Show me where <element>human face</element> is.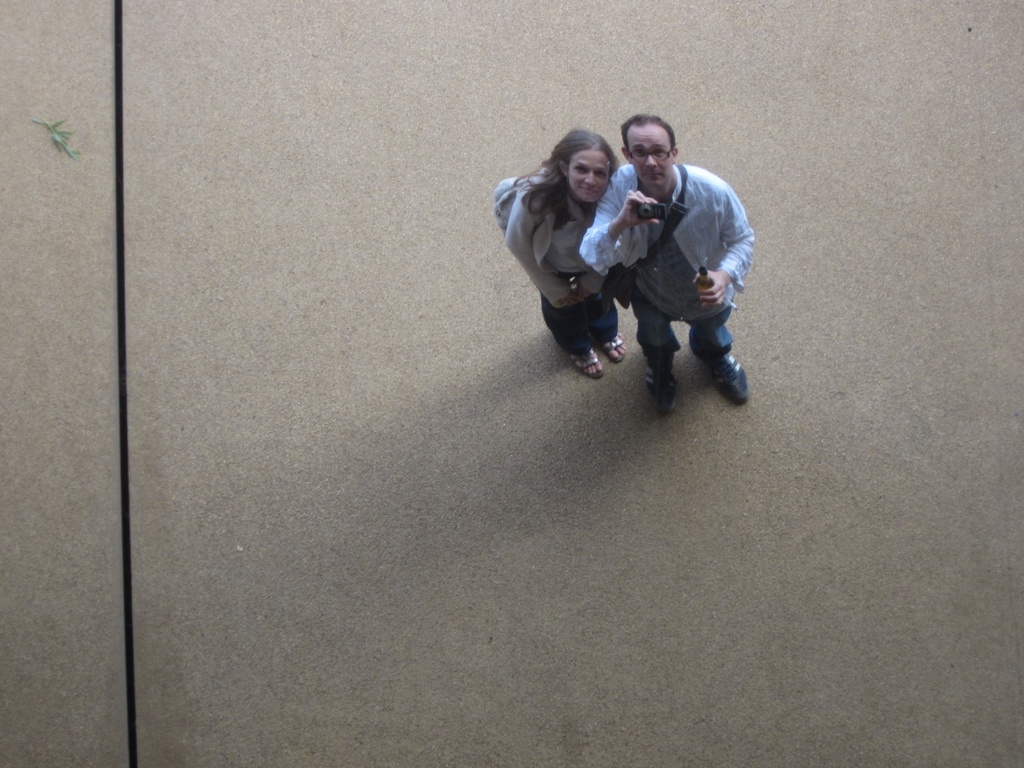
<element>human face</element> is at 628, 125, 673, 183.
